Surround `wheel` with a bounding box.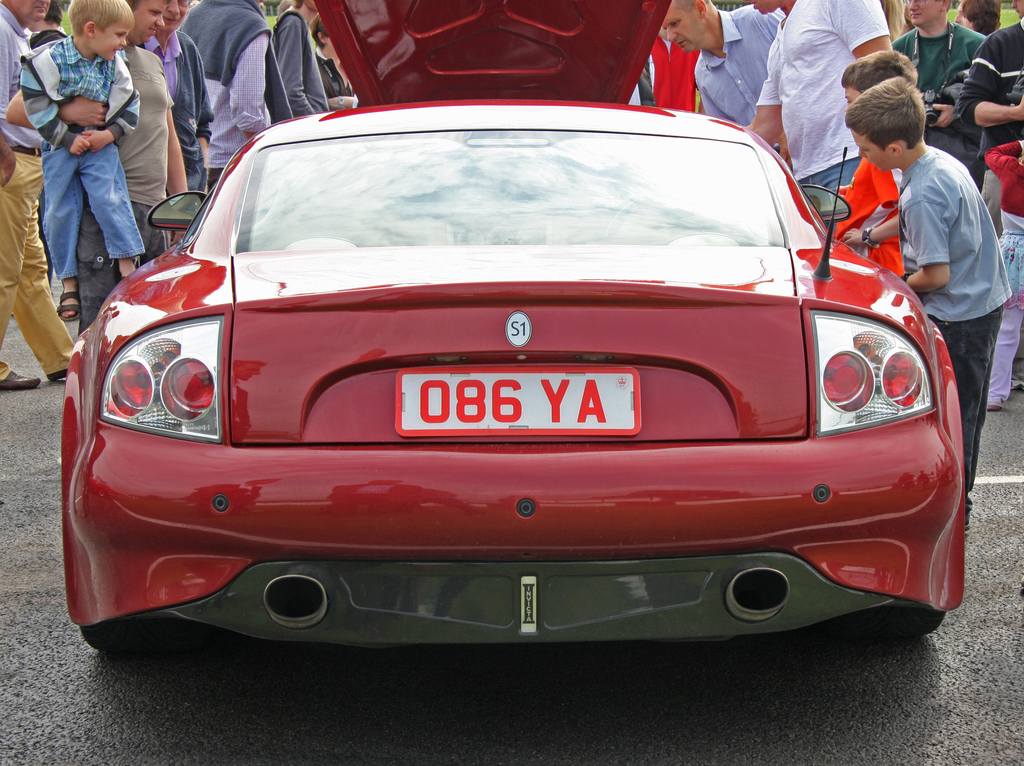
849,602,947,645.
